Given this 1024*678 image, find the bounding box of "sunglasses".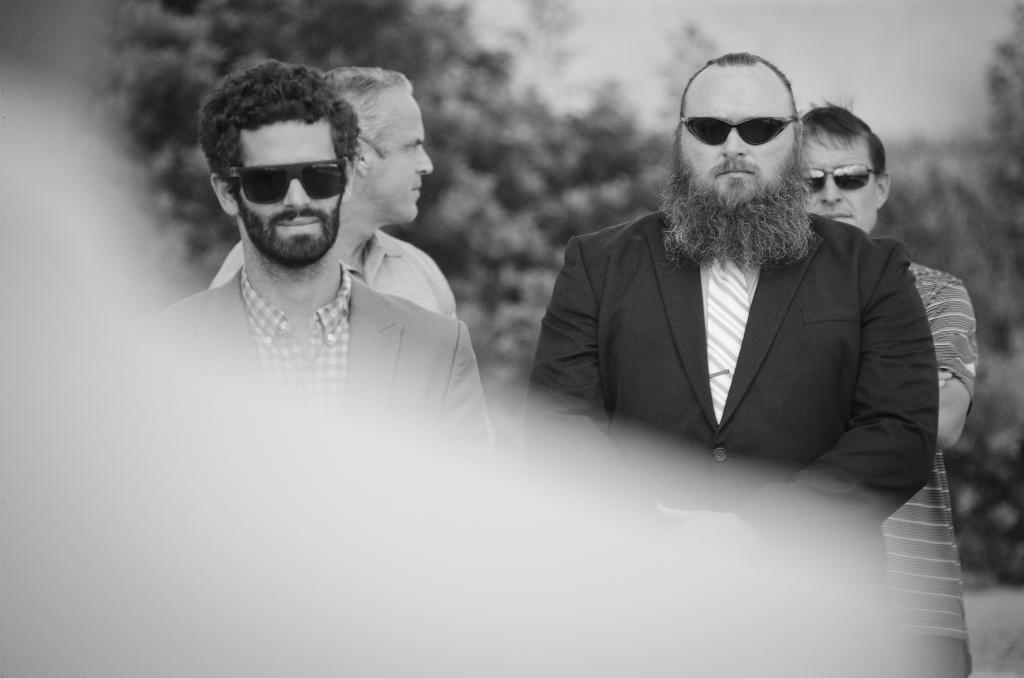
<box>228,157,342,205</box>.
